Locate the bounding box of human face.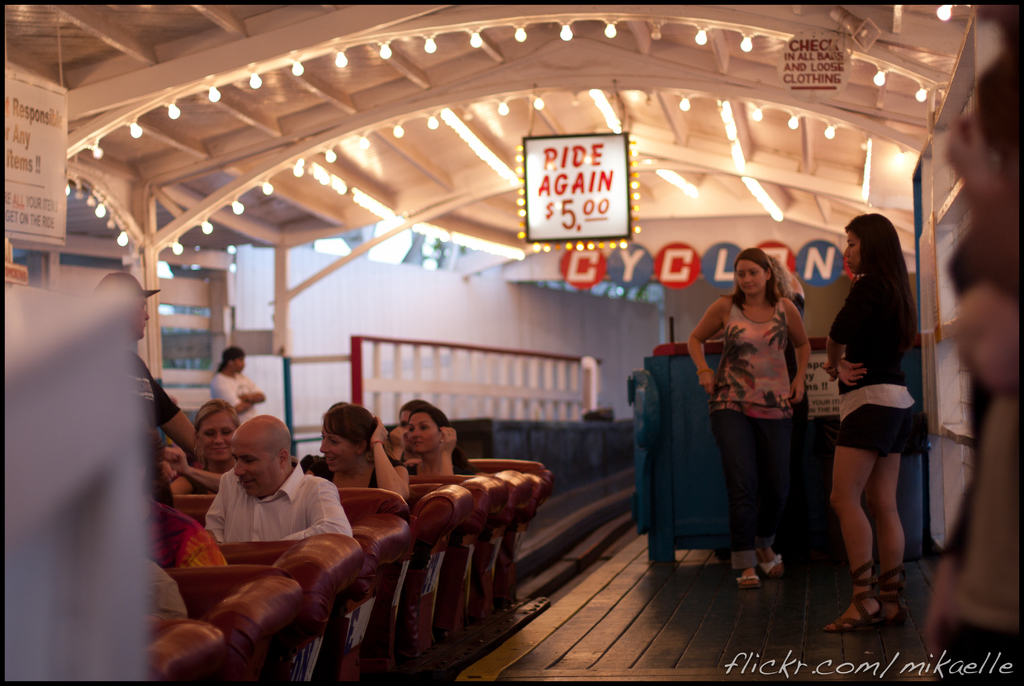
Bounding box: (x1=233, y1=439, x2=278, y2=491).
